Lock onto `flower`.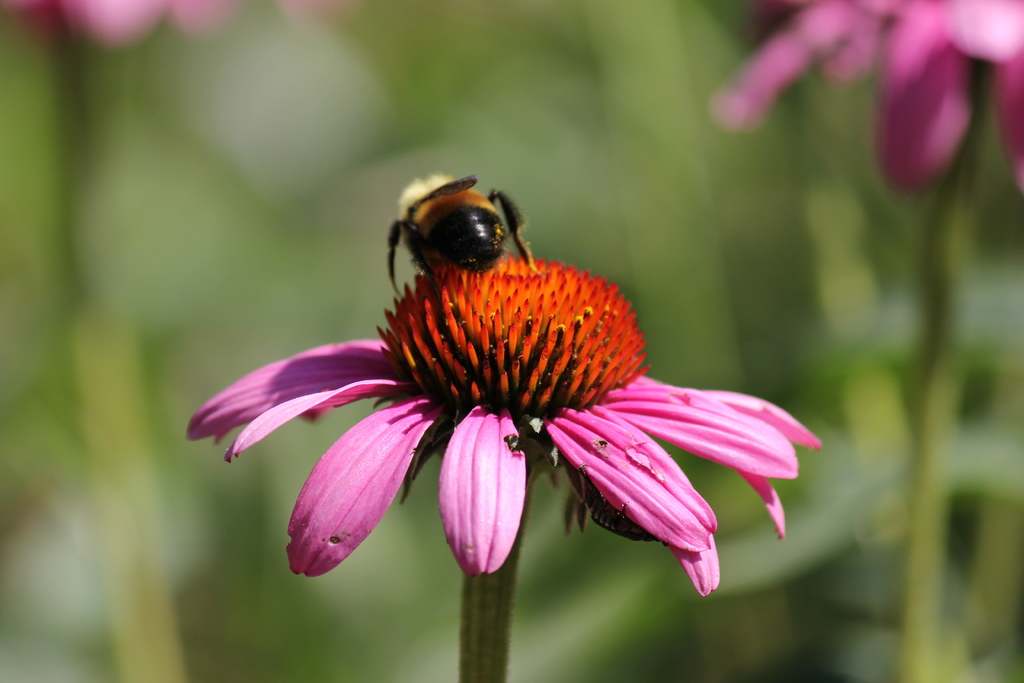
Locked: [x1=190, y1=197, x2=751, y2=600].
